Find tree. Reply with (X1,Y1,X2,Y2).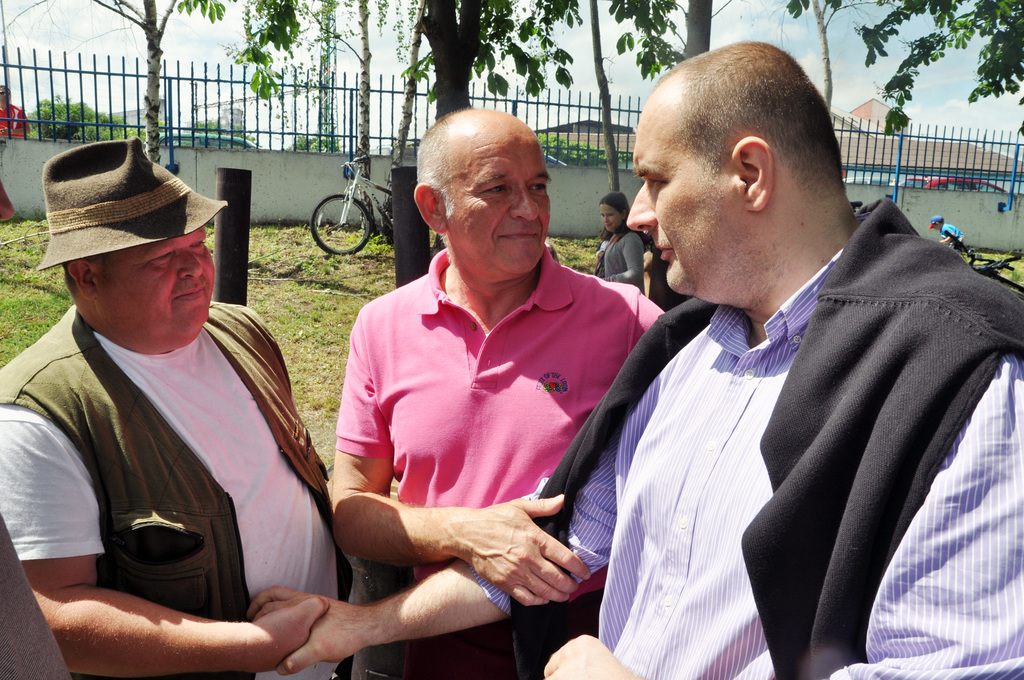
(781,0,892,108).
